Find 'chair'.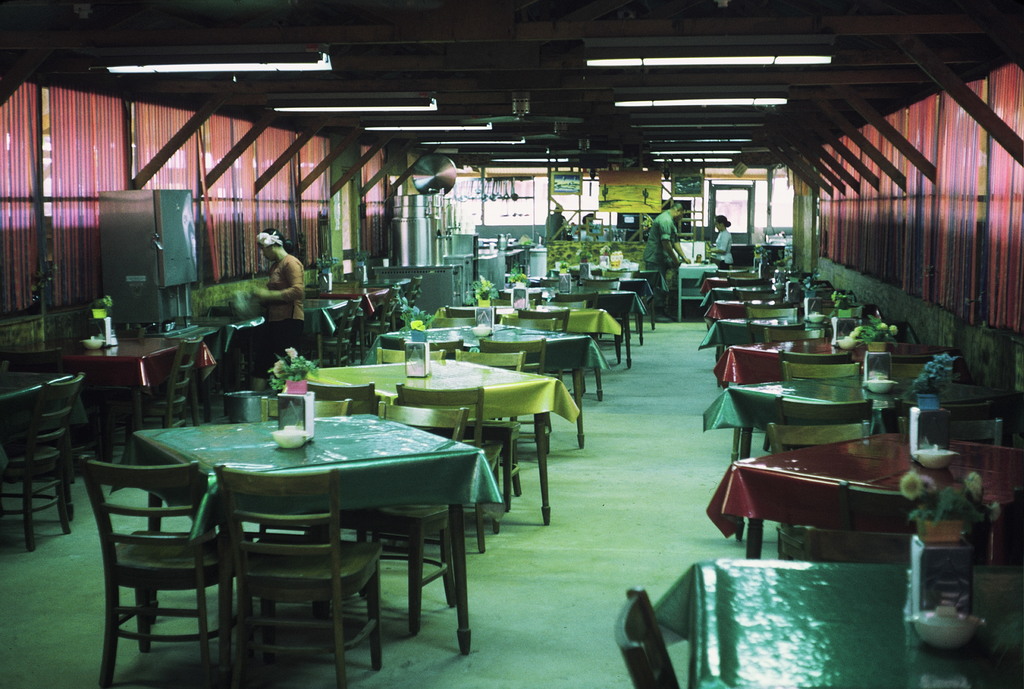
[307,380,380,419].
